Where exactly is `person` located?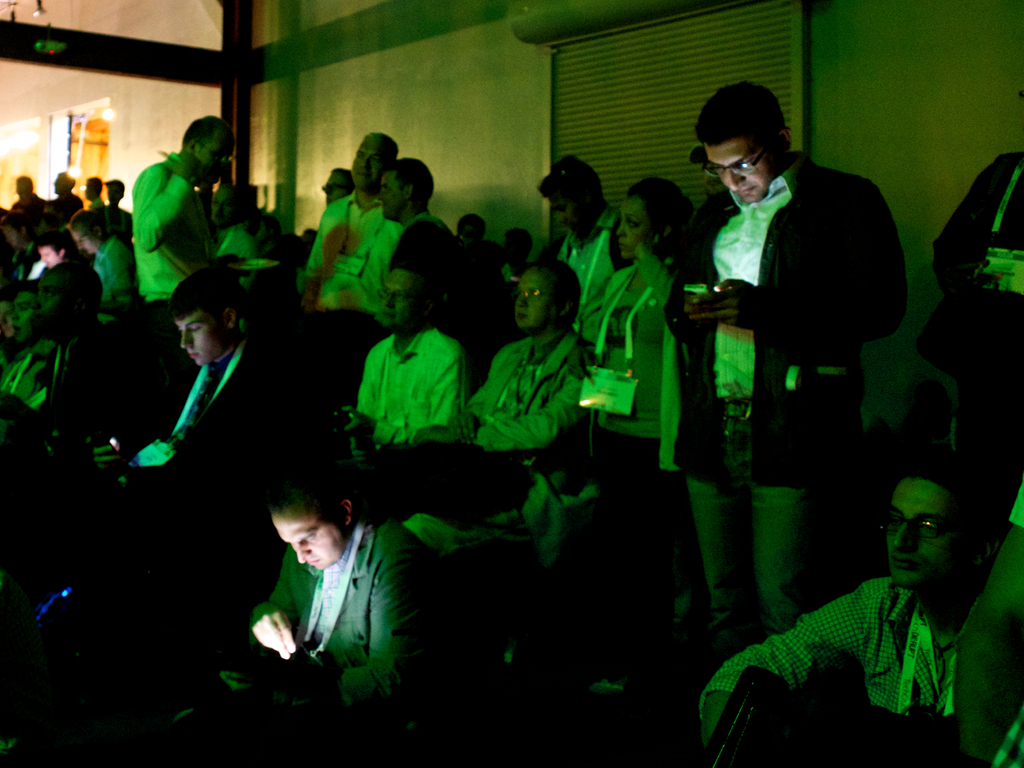
Its bounding box is crop(581, 177, 698, 697).
